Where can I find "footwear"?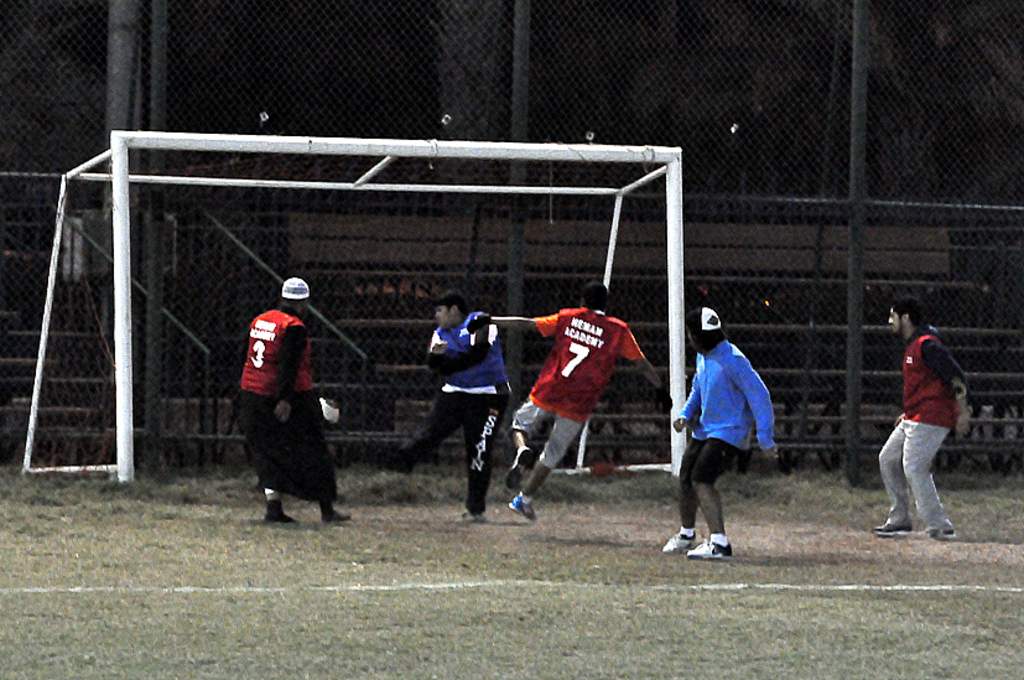
You can find it at BBox(267, 504, 297, 523).
